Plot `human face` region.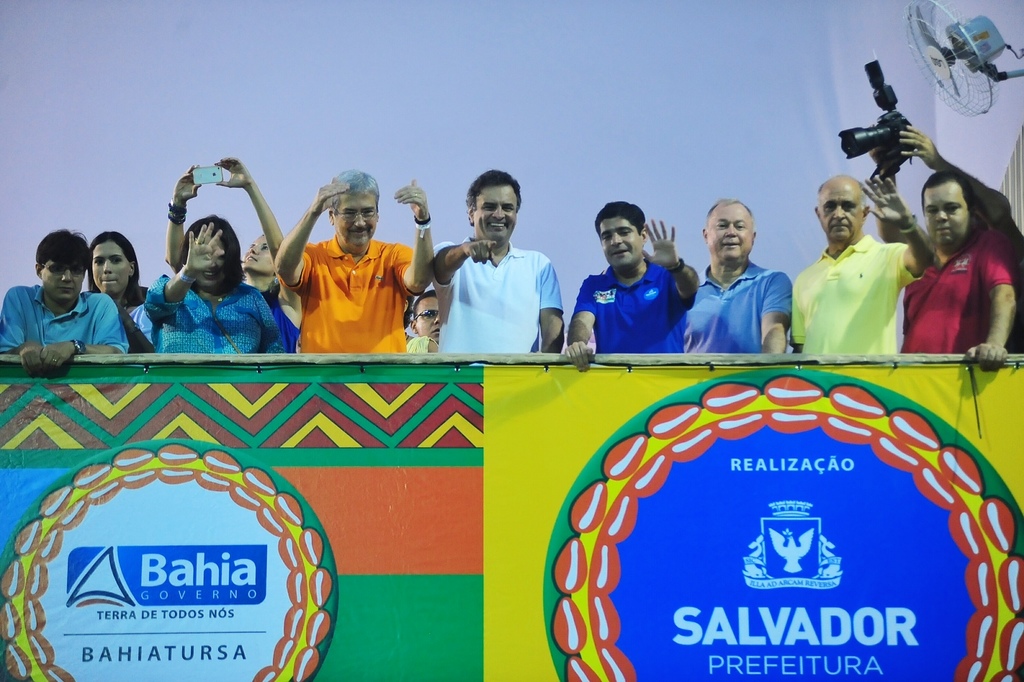
Plotted at (left=711, top=198, right=754, bottom=268).
